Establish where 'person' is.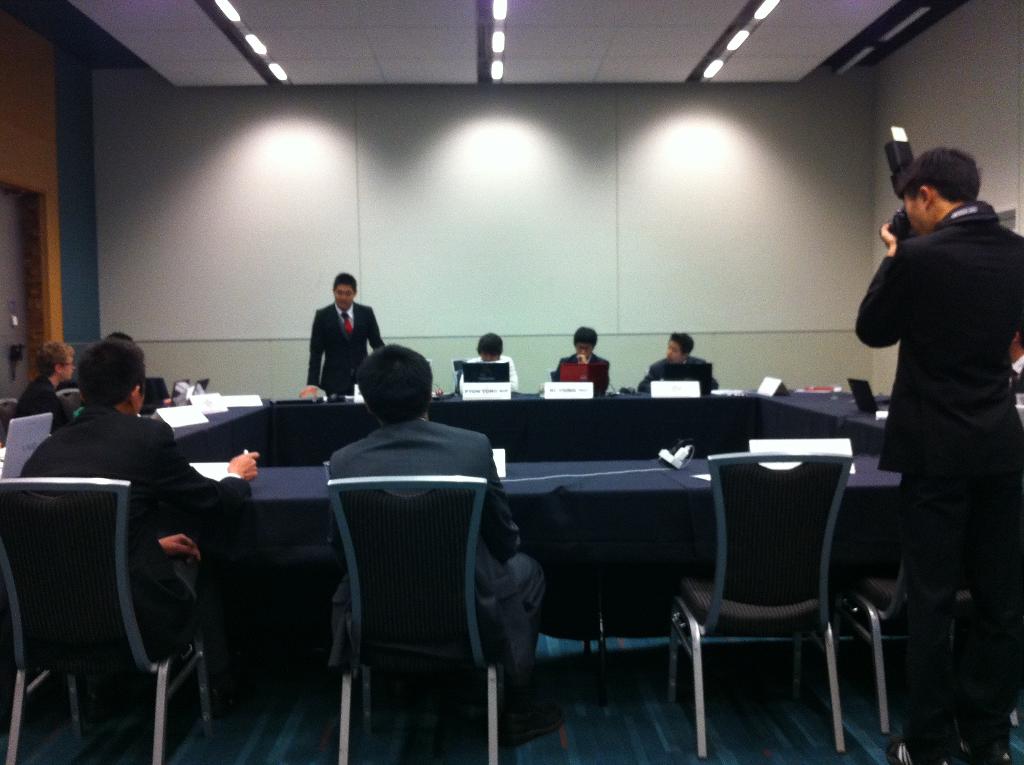
Established at <box>638,326,723,392</box>.
